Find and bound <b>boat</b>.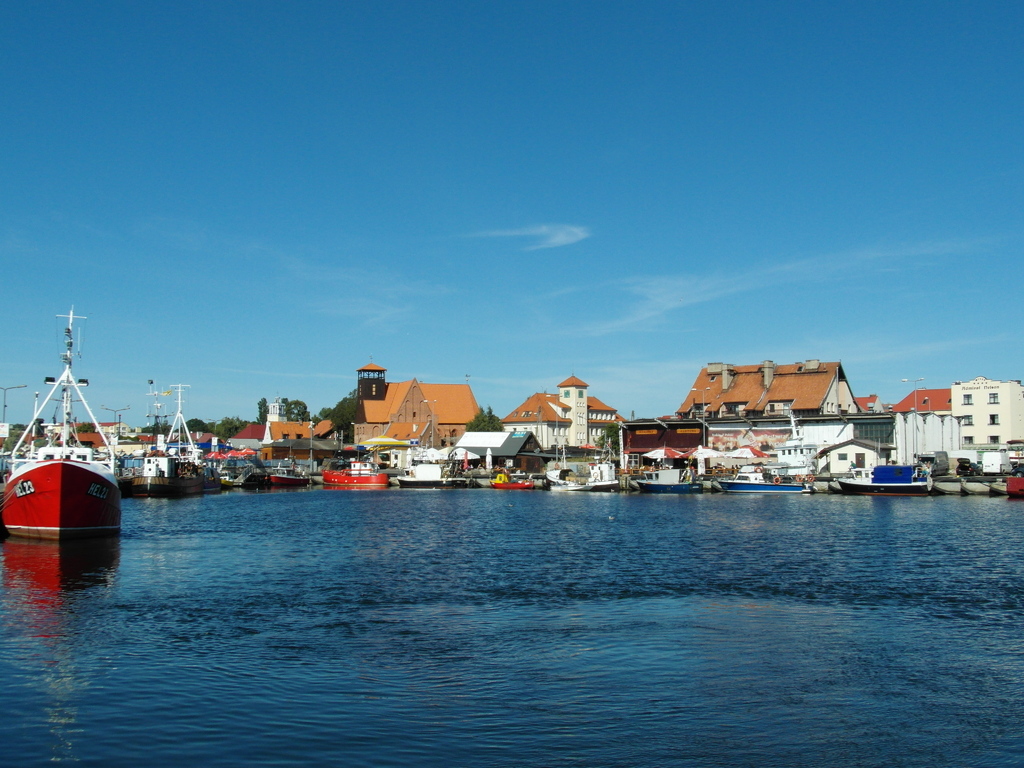
Bound: region(6, 338, 129, 563).
